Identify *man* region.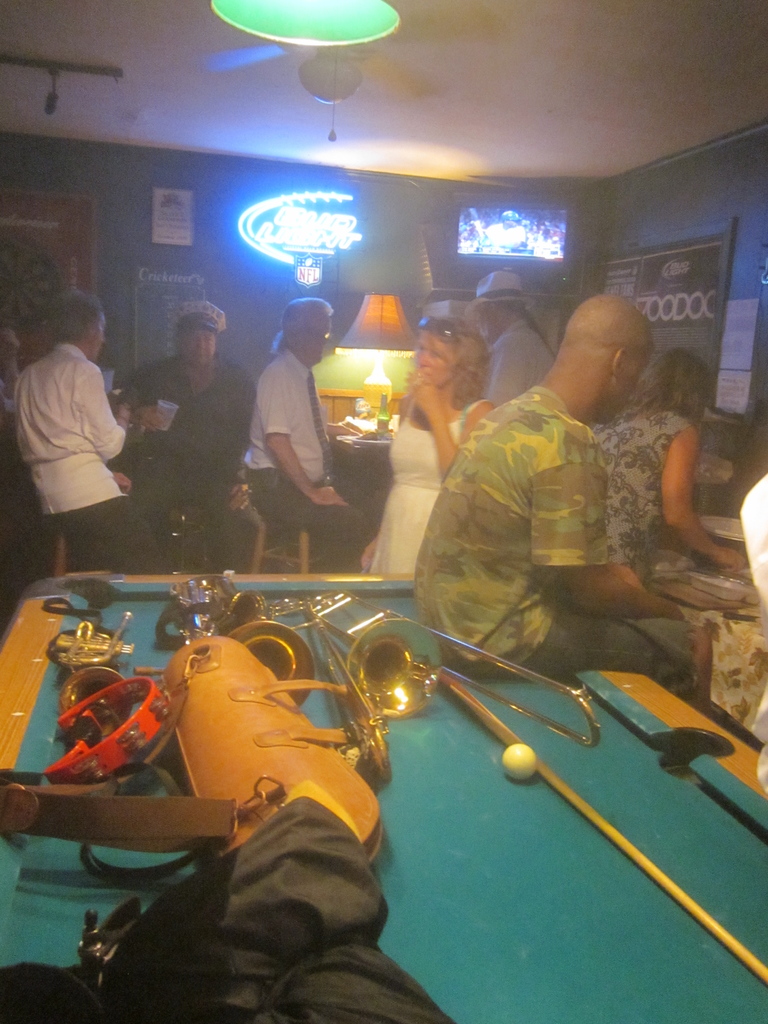
Region: (250,291,385,562).
